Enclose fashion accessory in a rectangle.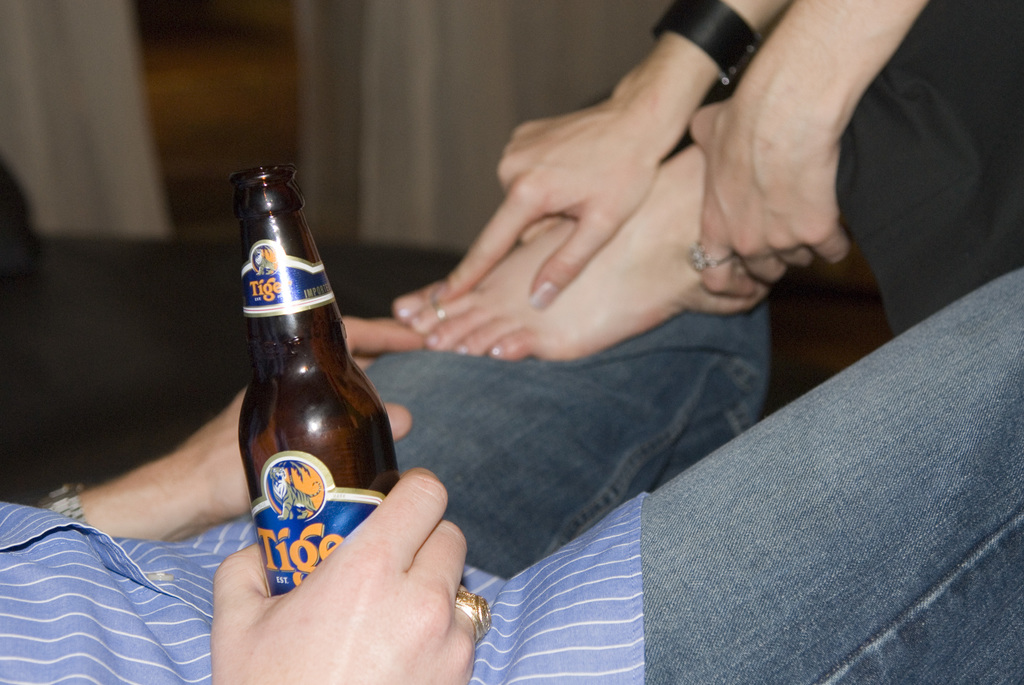
655:0:766:89.
